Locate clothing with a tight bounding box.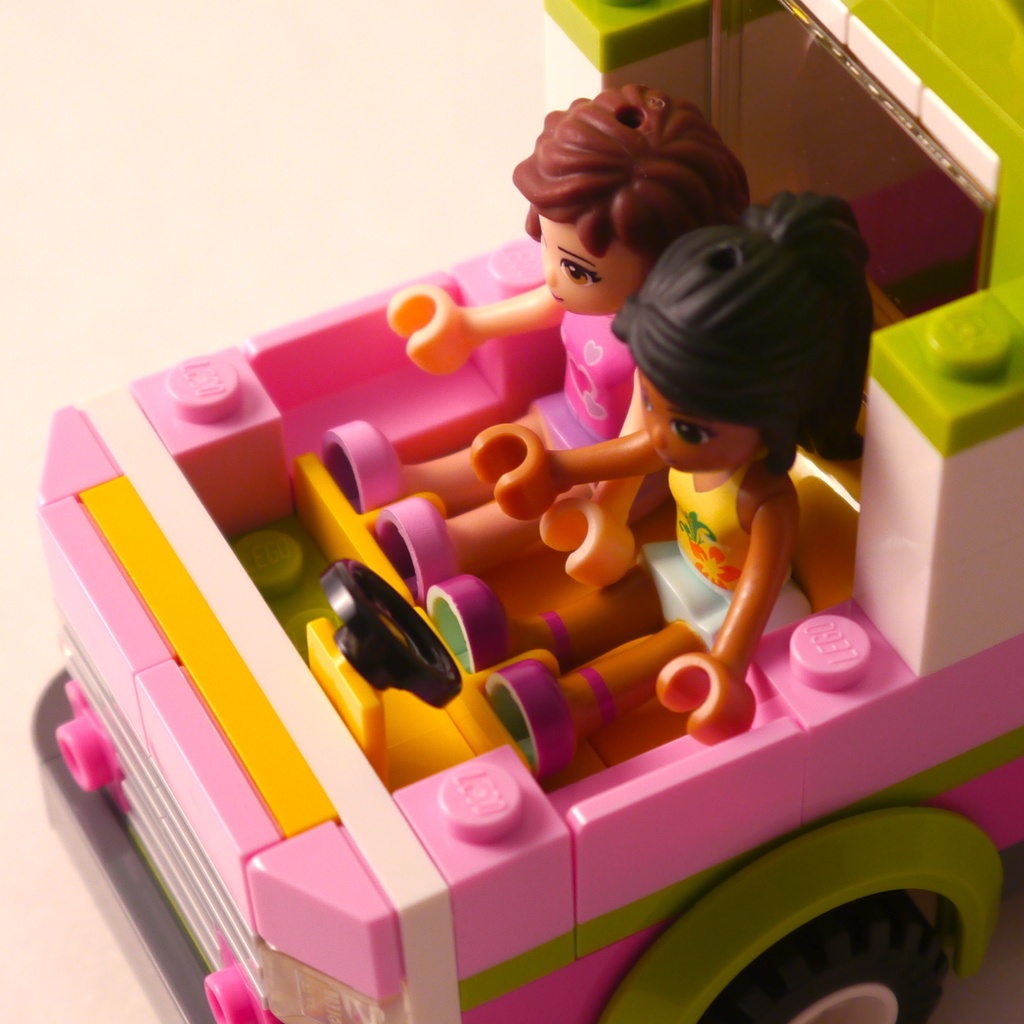
pyautogui.locateOnScreen(643, 472, 798, 644).
